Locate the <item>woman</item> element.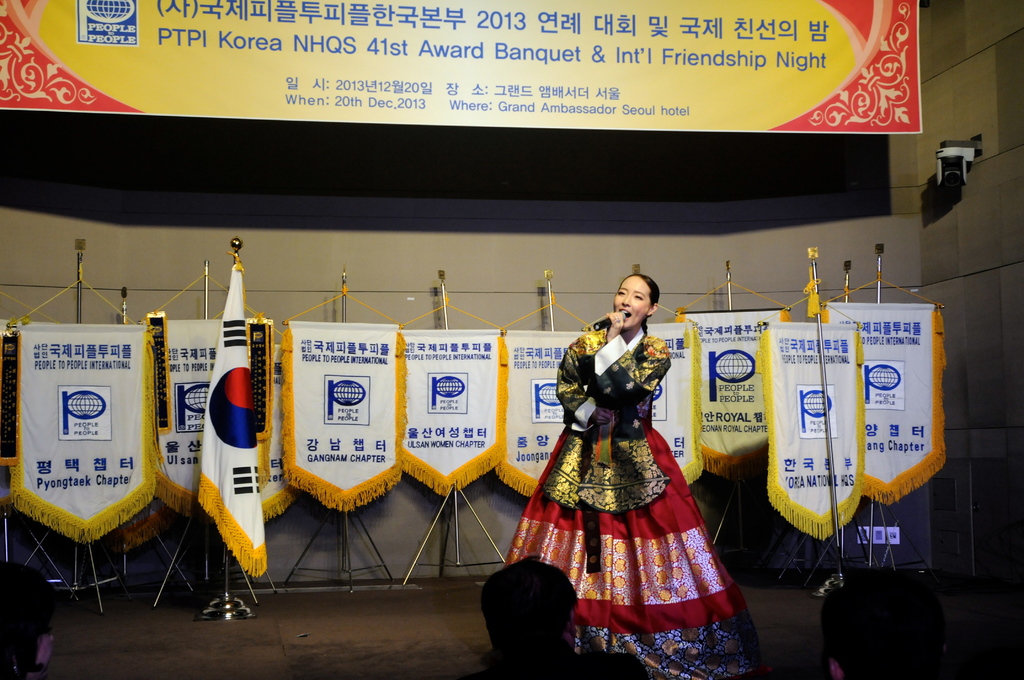
Element bbox: 500/276/766/679.
